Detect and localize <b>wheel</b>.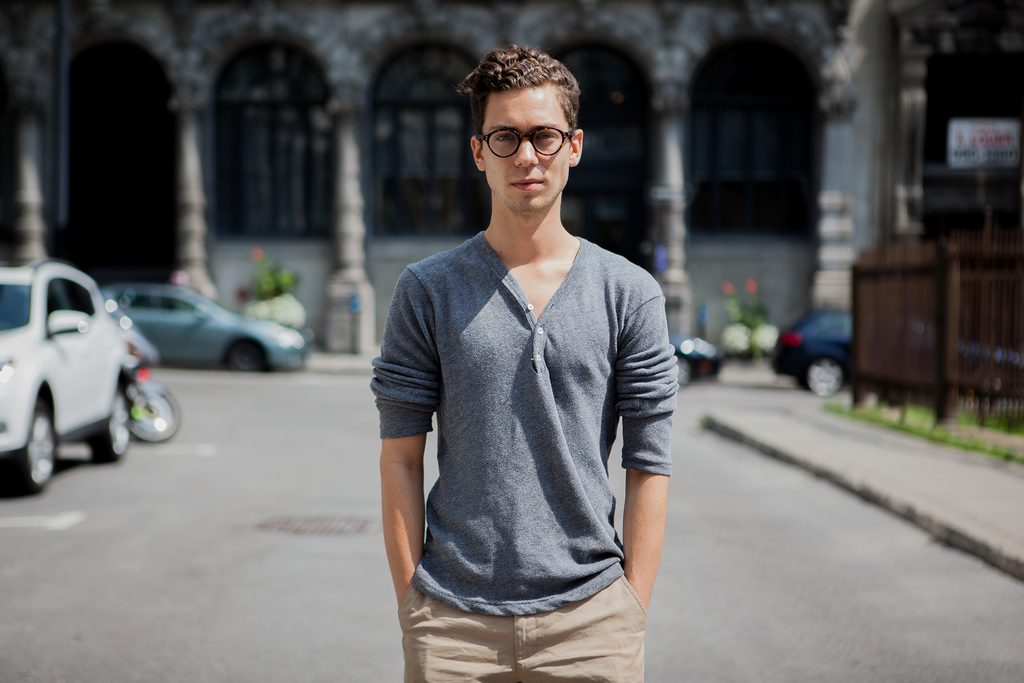
Localized at [676, 354, 692, 387].
